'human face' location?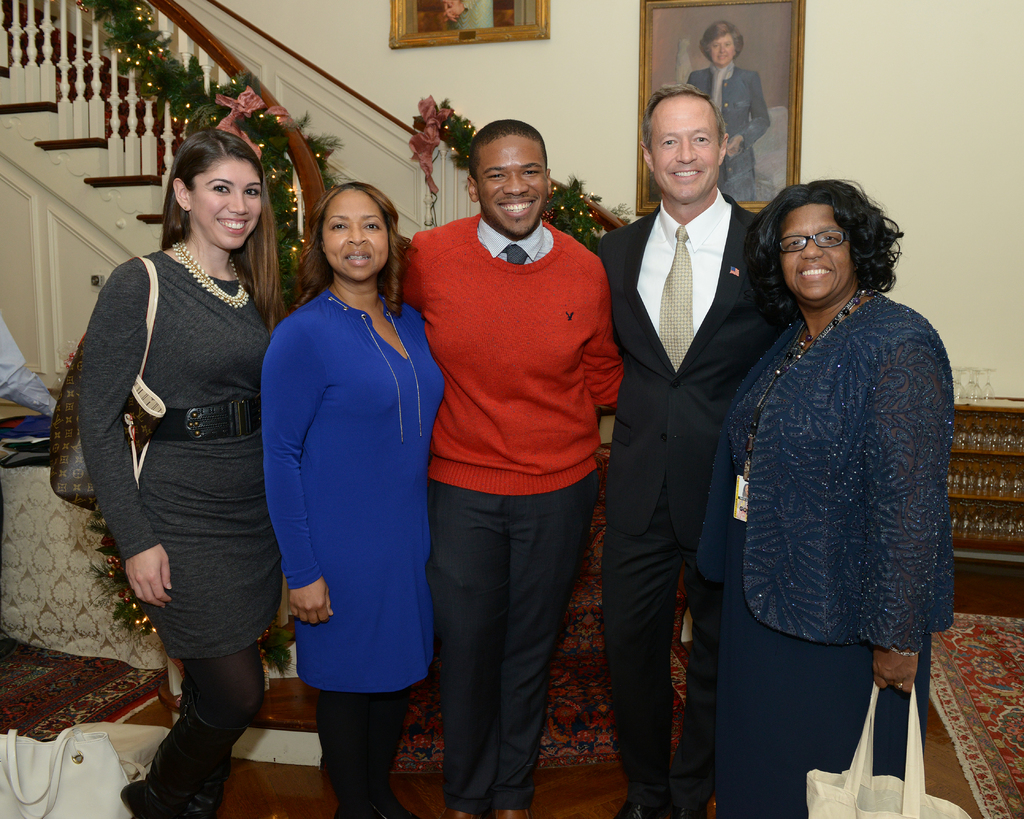
region(191, 158, 259, 250)
